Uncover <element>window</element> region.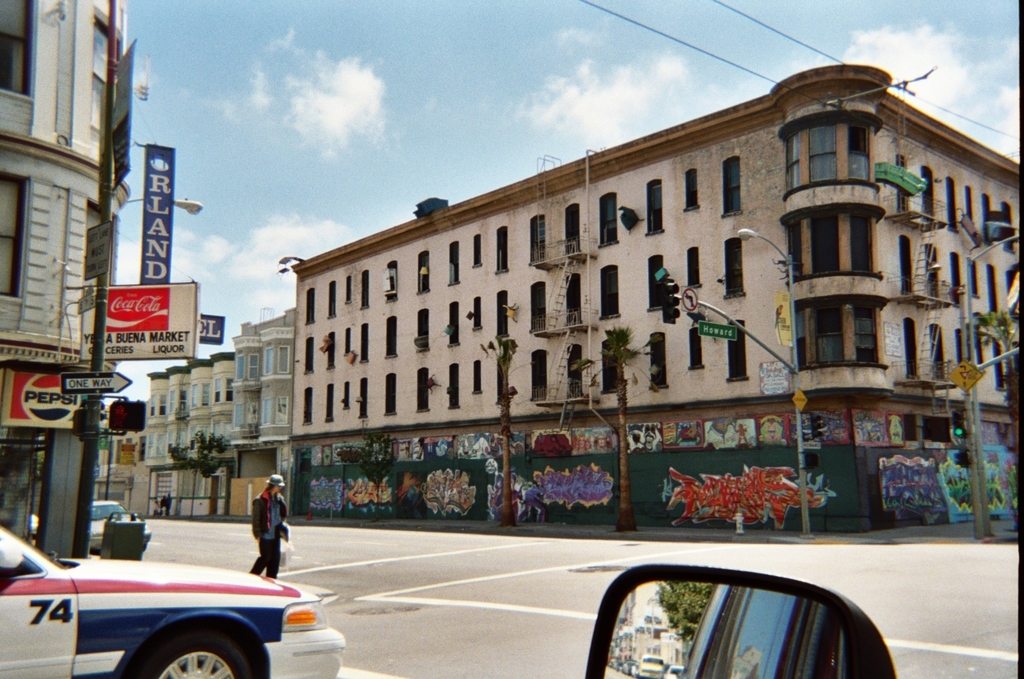
Uncovered: select_region(904, 316, 917, 387).
